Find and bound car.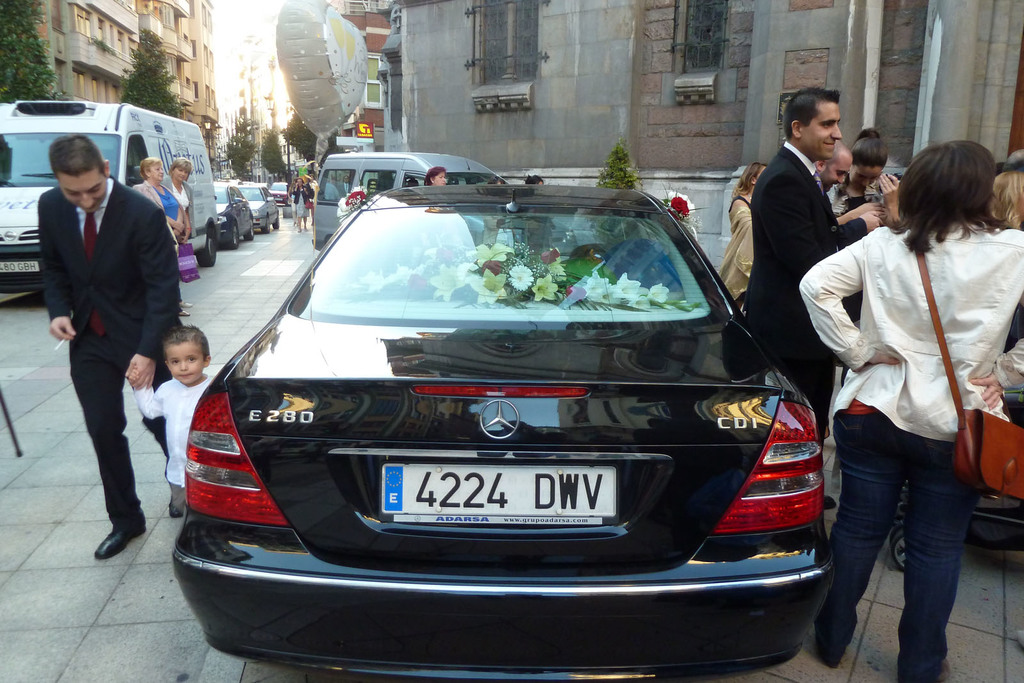
Bound: (236, 186, 282, 241).
